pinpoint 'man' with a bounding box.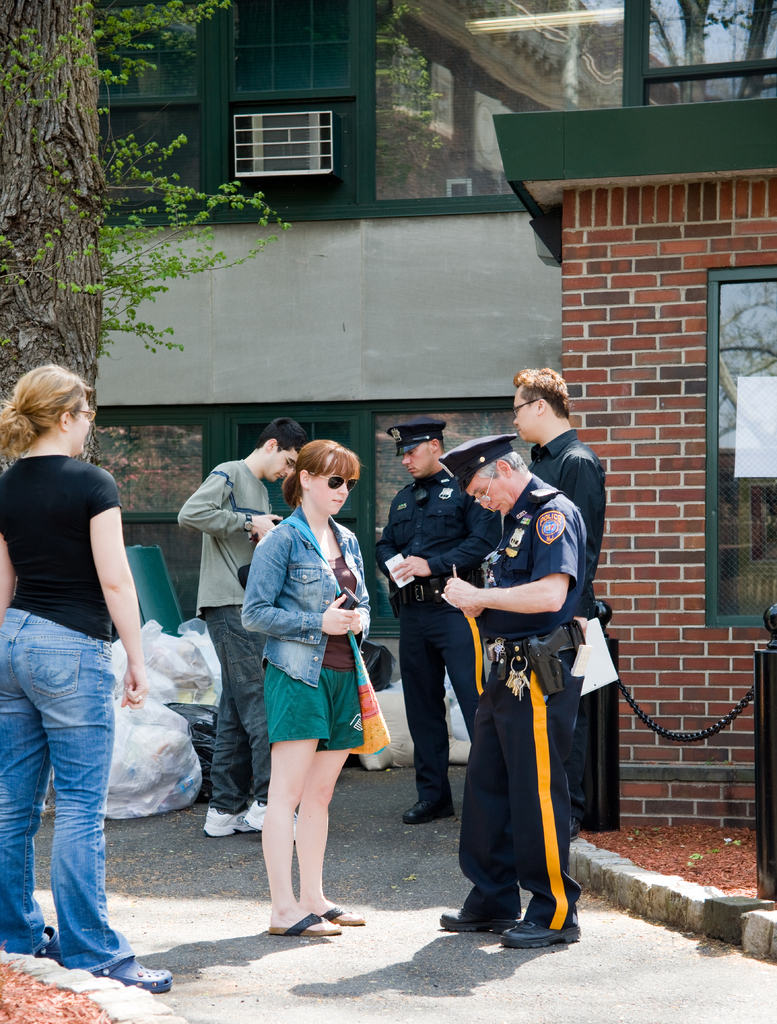
BBox(182, 421, 303, 843).
